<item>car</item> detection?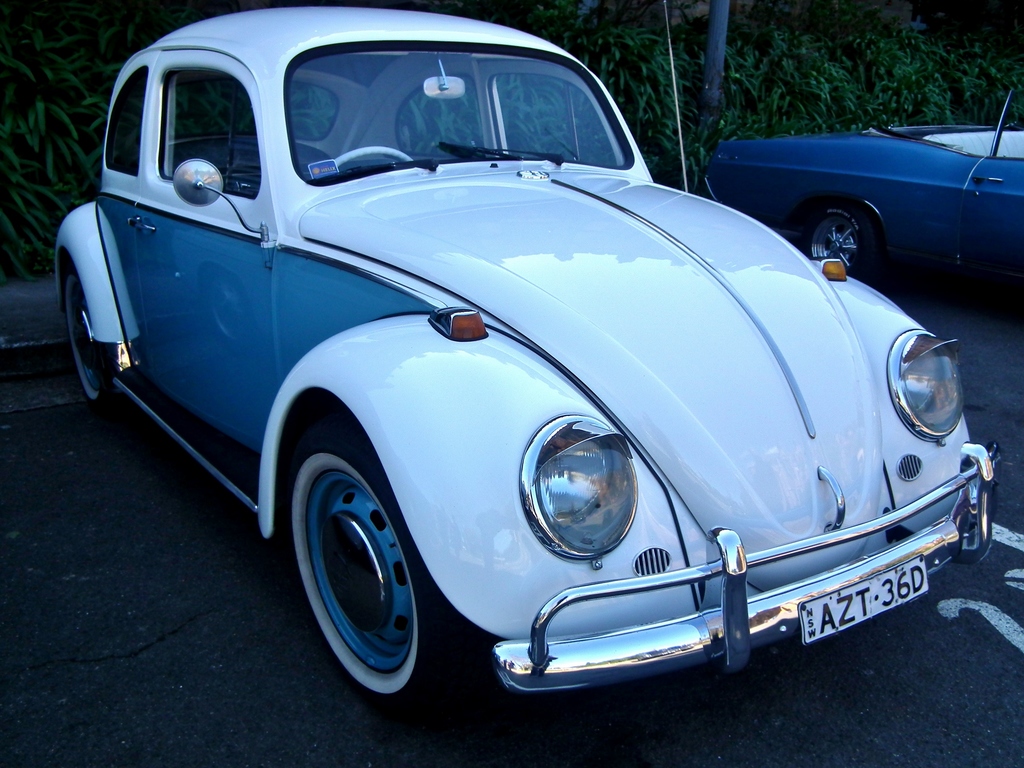
Rect(692, 86, 1023, 312)
